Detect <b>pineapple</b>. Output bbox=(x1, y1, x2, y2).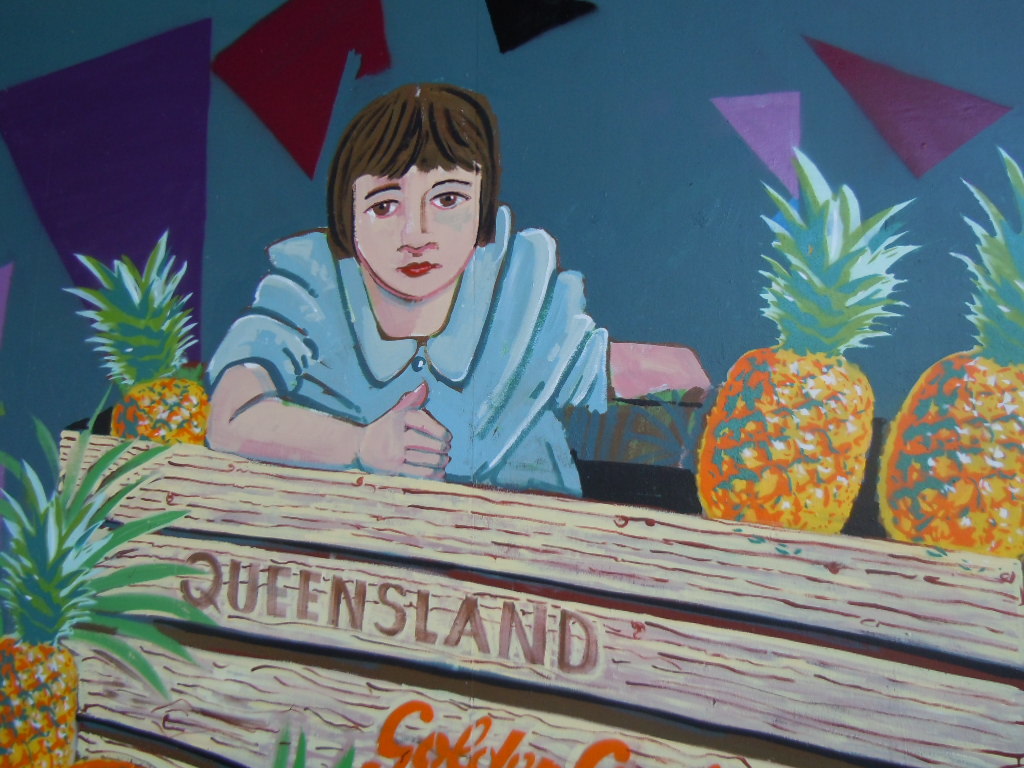
bbox=(0, 409, 207, 767).
